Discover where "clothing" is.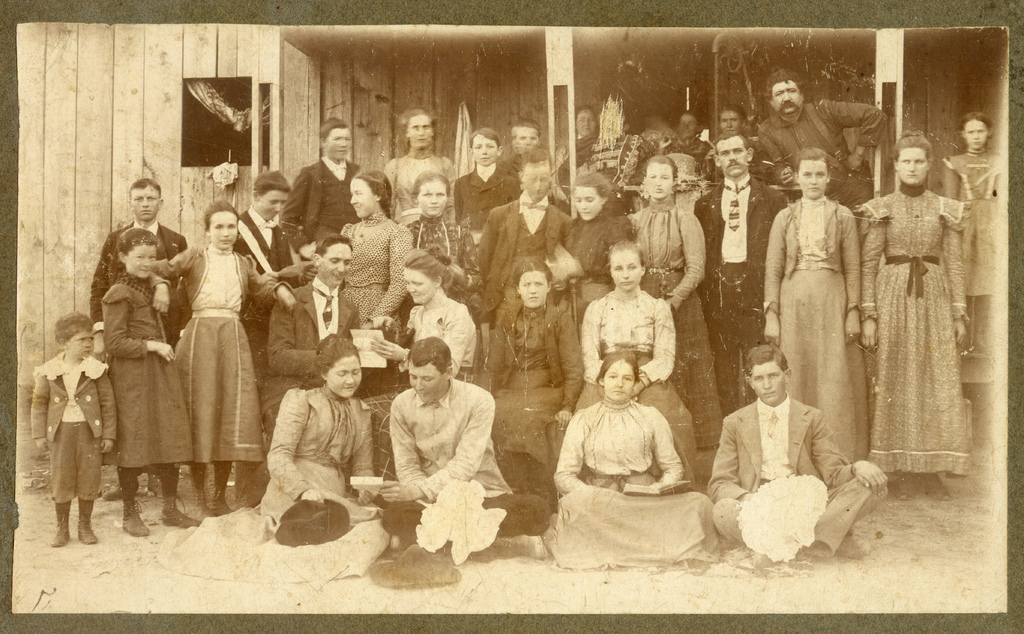
Discovered at pyautogui.locateOnScreen(383, 379, 550, 557).
